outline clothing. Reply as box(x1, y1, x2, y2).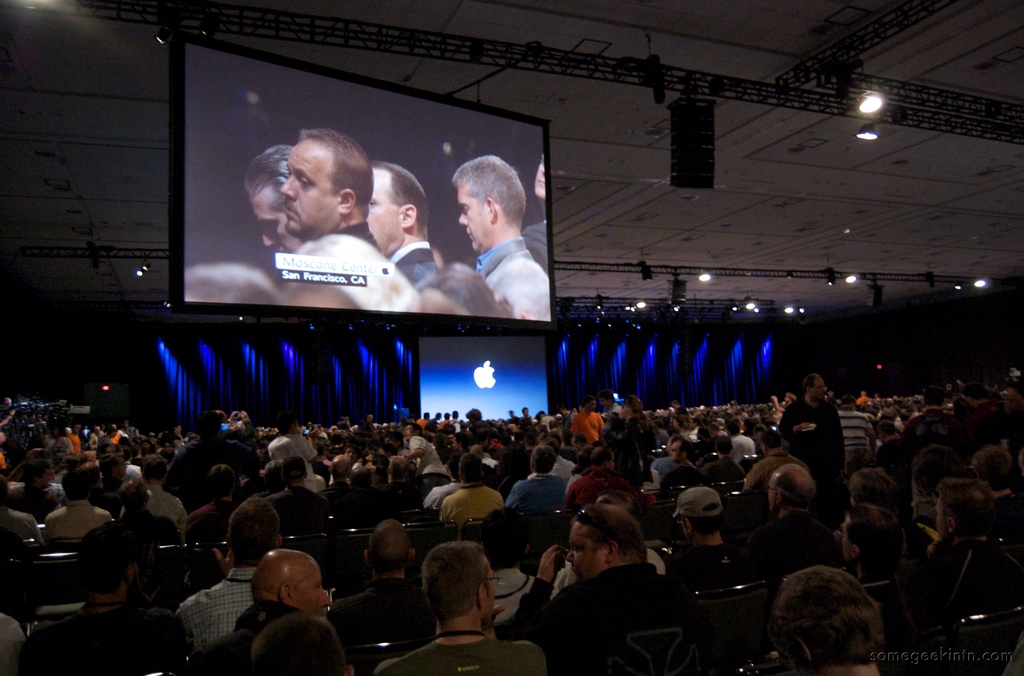
box(992, 497, 1023, 539).
